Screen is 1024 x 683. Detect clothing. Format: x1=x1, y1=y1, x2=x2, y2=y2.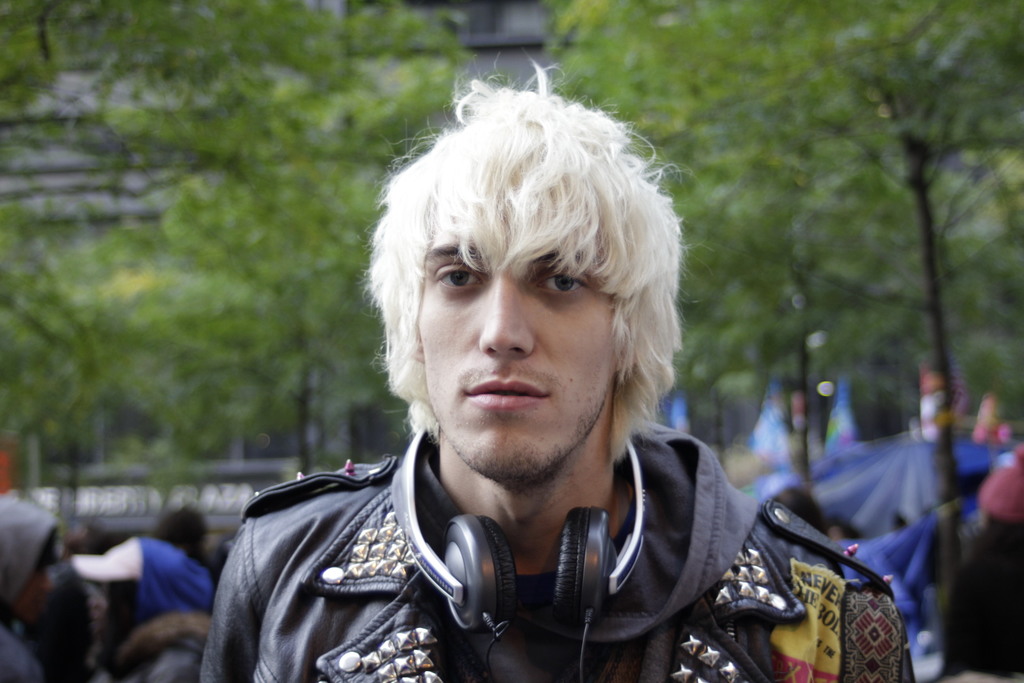
x1=0, y1=493, x2=70, y2=682.
